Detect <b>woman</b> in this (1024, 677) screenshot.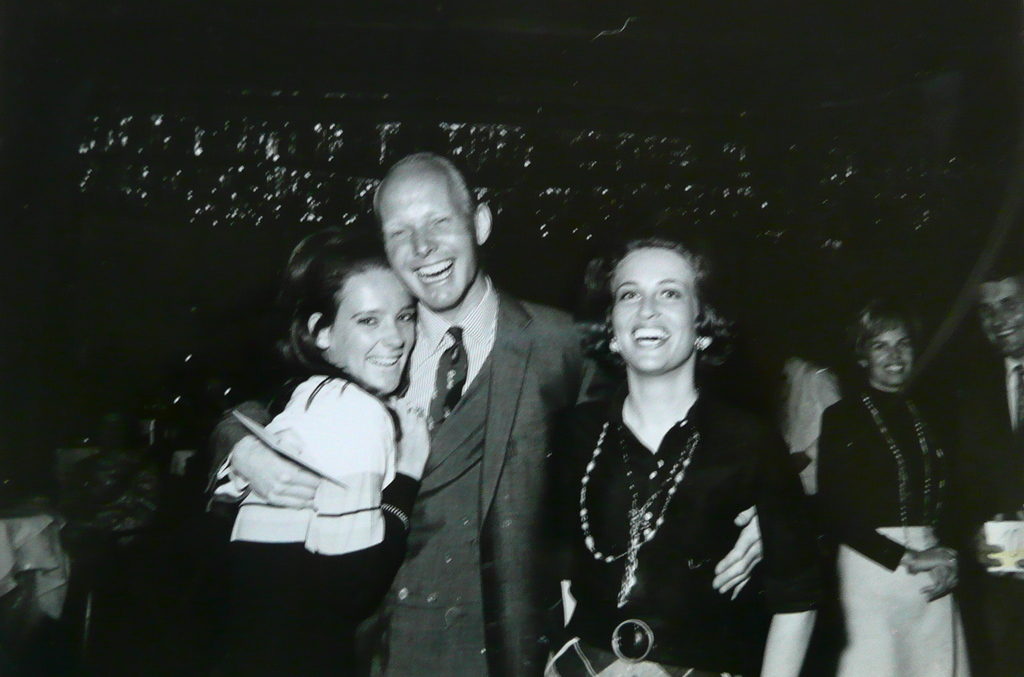
Detection: box(208, 223, 433, 676).
